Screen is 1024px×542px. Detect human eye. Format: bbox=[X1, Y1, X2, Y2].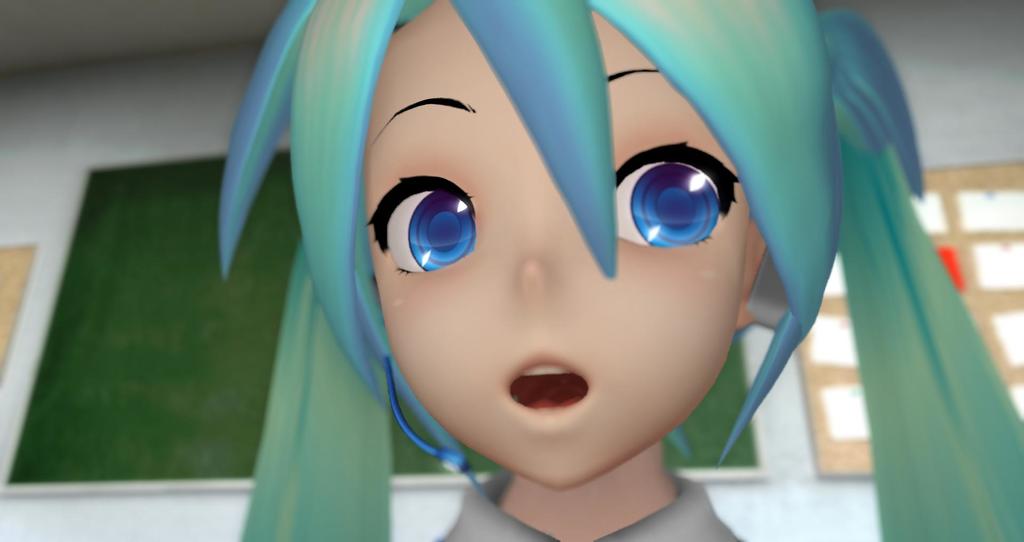
bbox=[376, 164, 500, 285].
